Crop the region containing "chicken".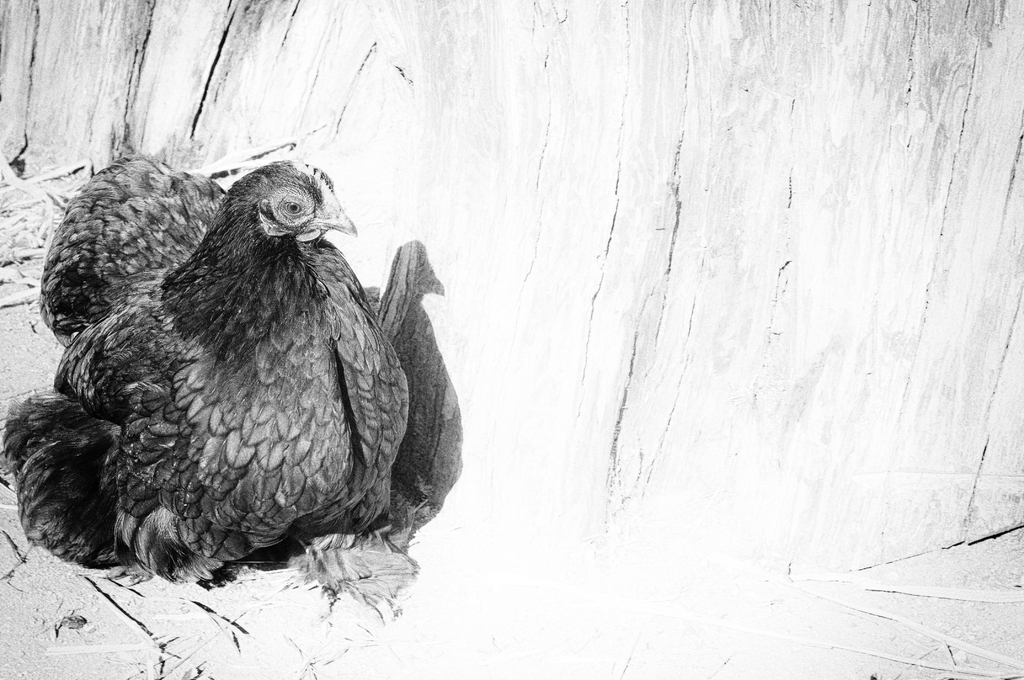
Crop region: {"x1": 0, "y1": 133, "x2": 494, "y2": 598}.
